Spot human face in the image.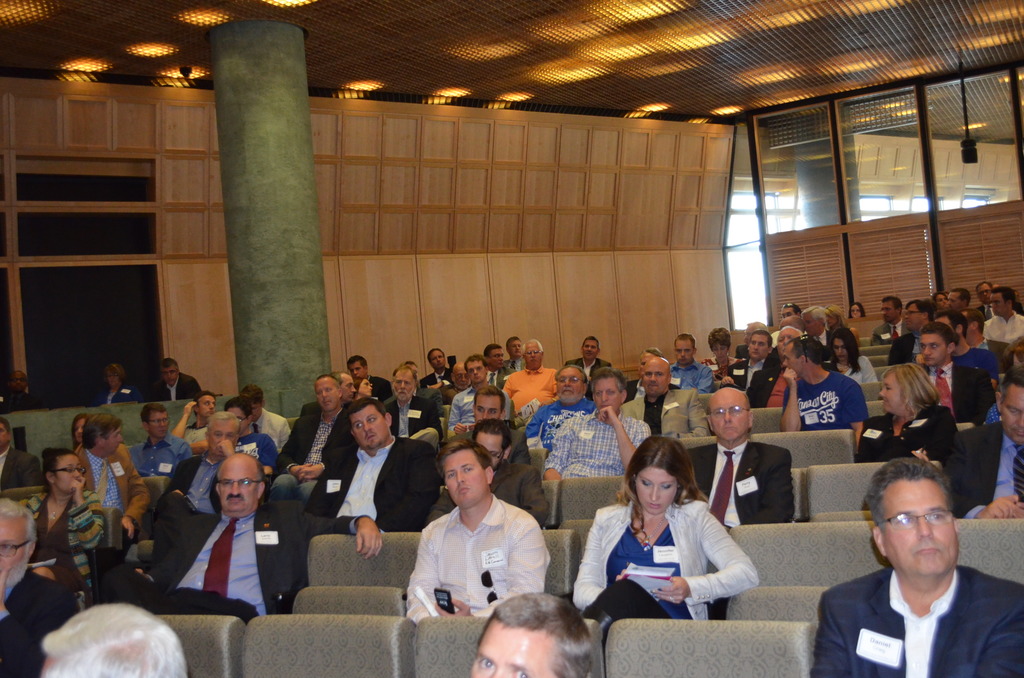
human face found at select_region(316, 380, 339, 408).
